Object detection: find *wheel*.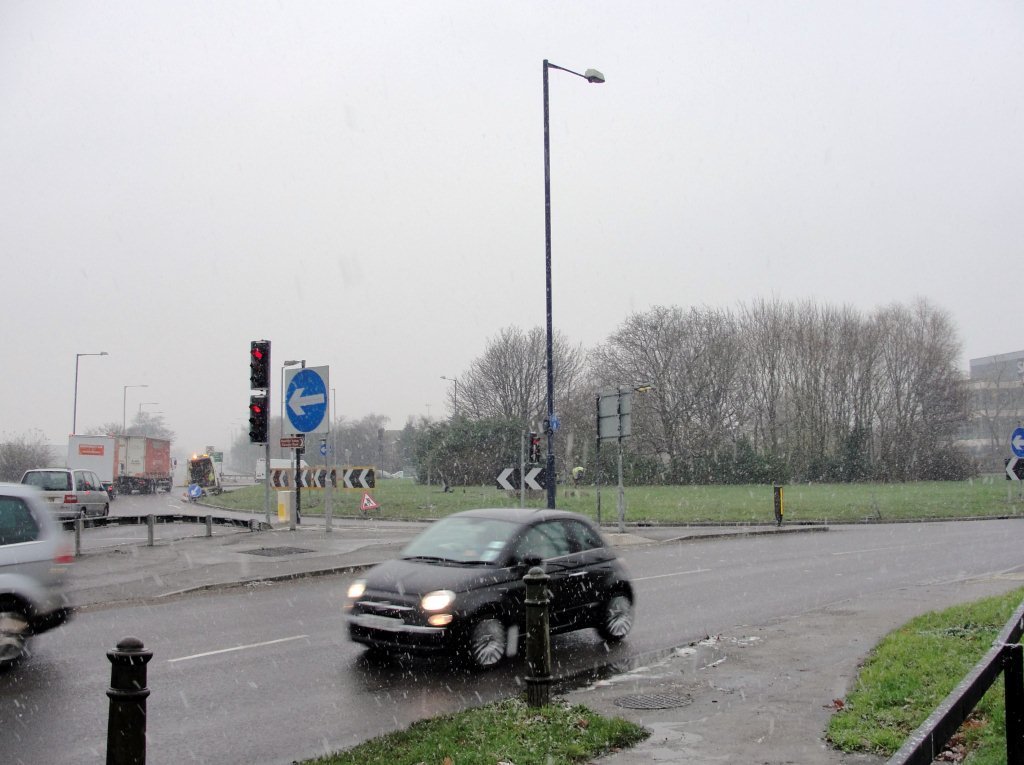
(left=0, top=602, right=36, bottom=675).
